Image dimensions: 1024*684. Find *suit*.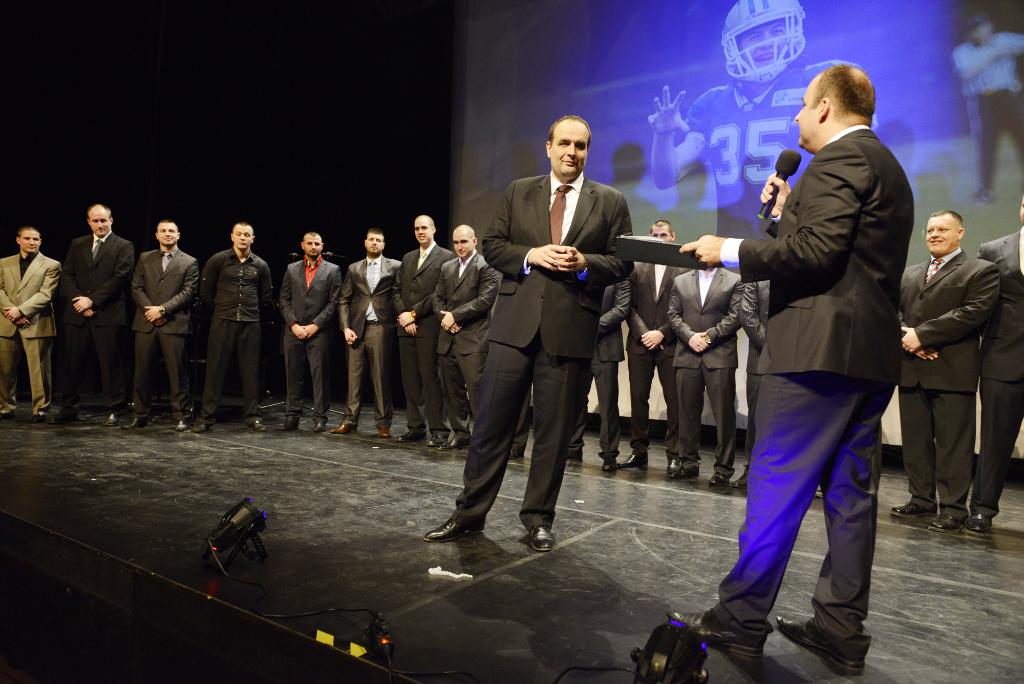
BBox(571, 278, 626, 466).
